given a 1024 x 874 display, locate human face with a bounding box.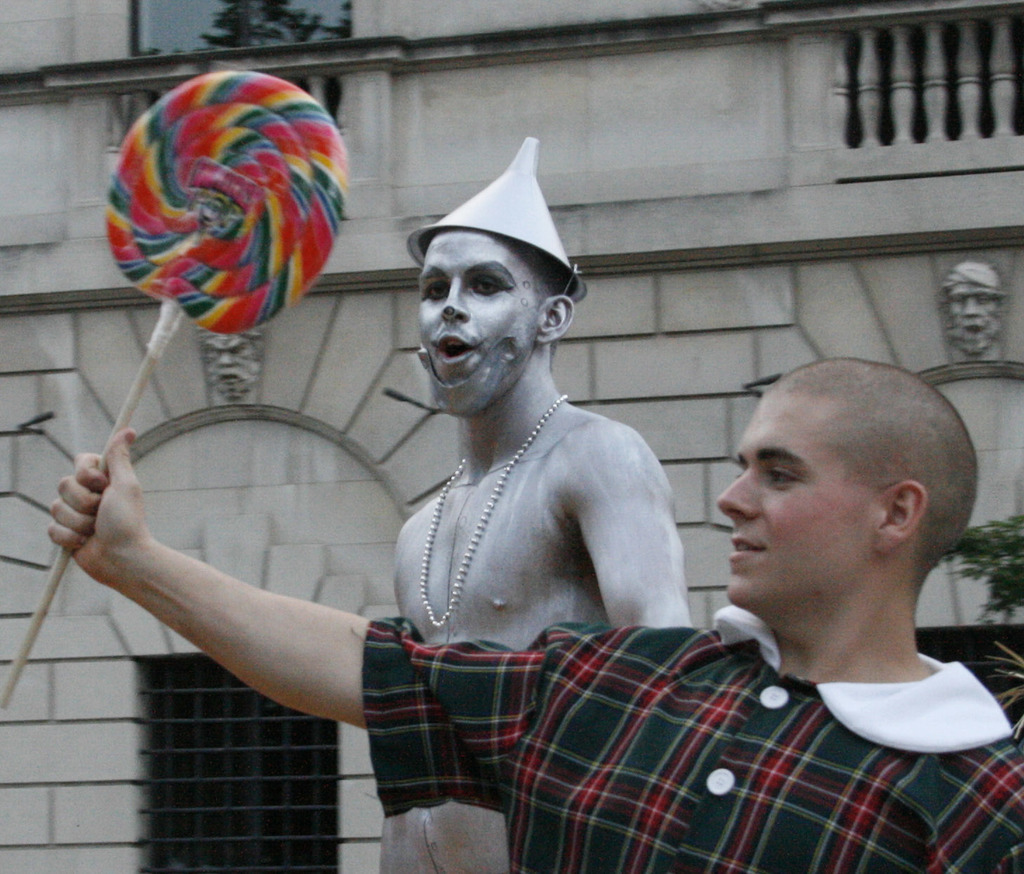
Located: bbox=[950, 293, 999, 344].
